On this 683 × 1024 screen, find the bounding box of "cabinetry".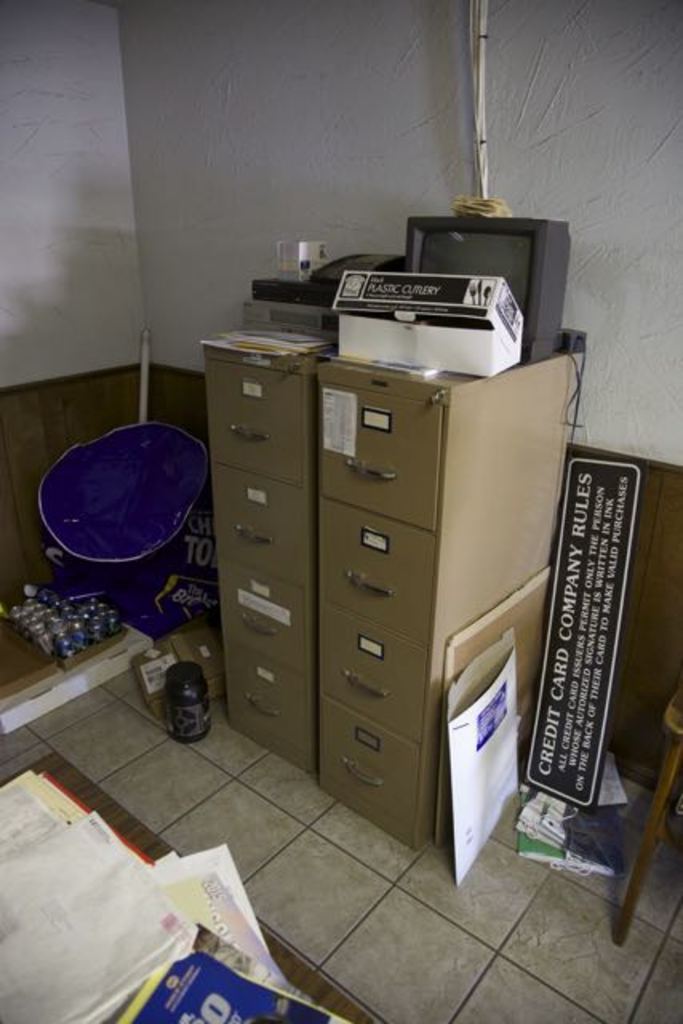
Bounding box: 216 555 317 674.
